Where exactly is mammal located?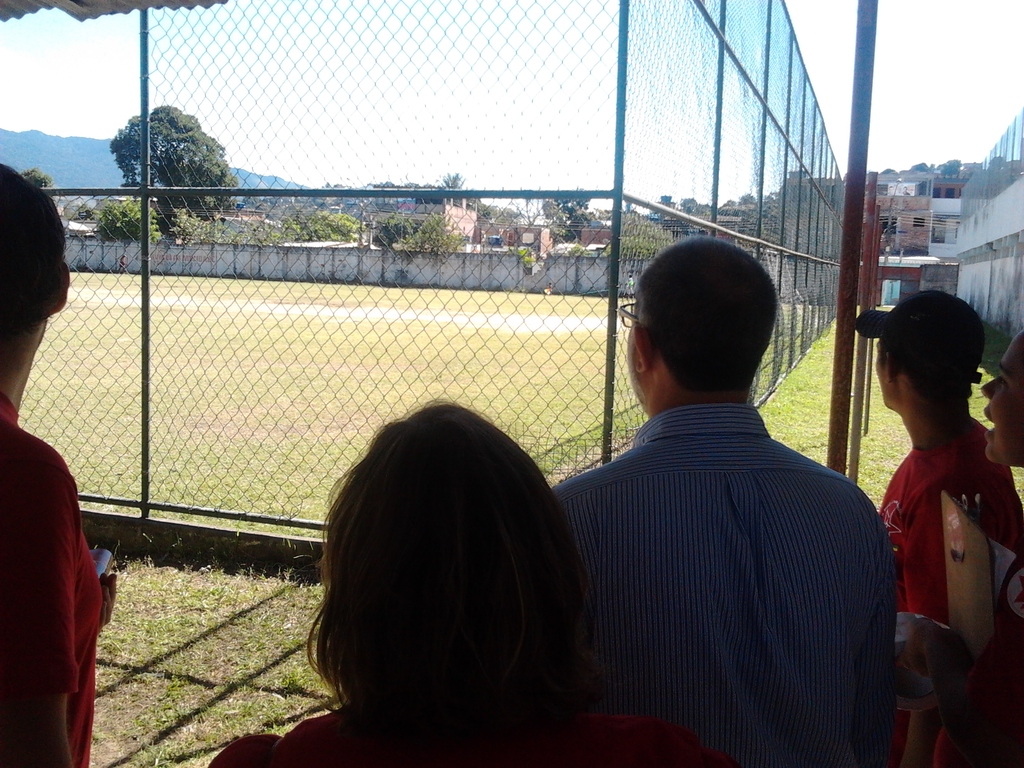
Its bounding box is (left=551, top=236, right=900, bottom=767).
